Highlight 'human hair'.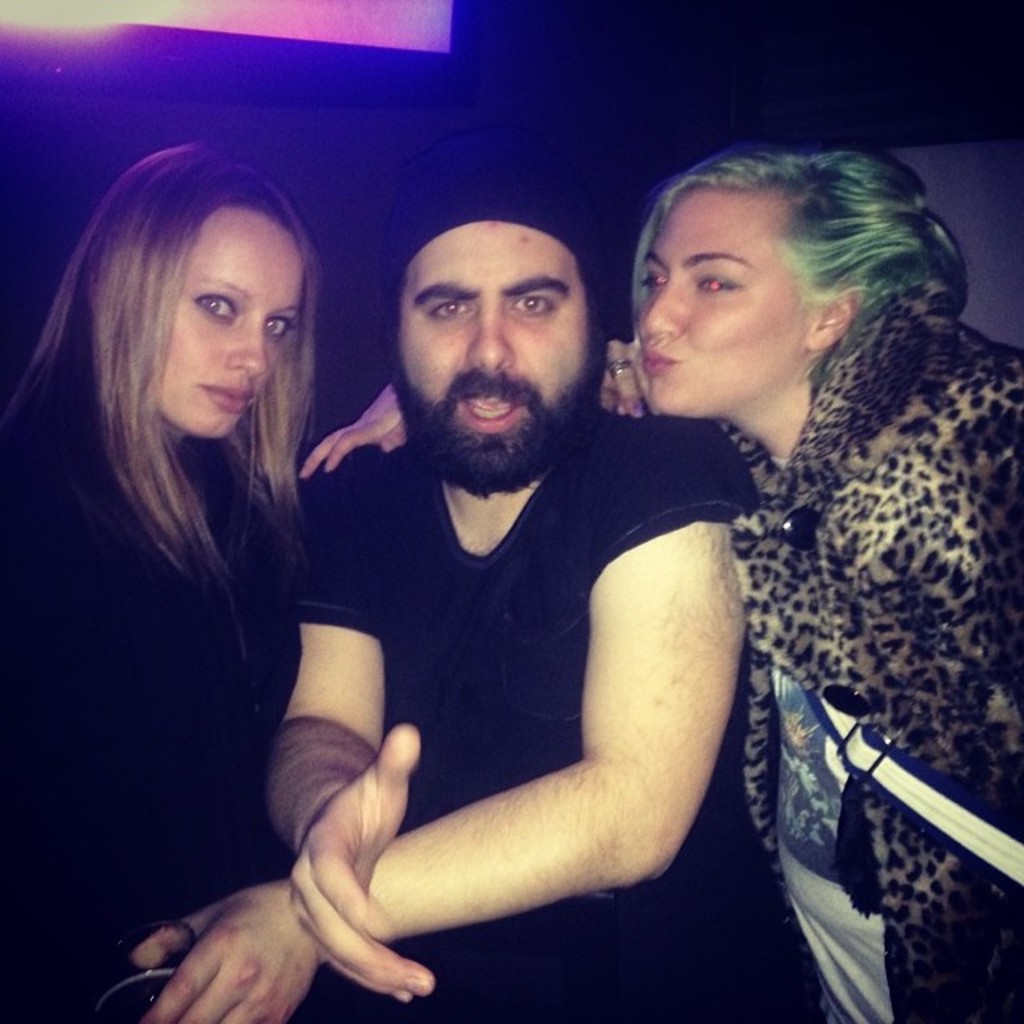
Highlighted region: left=34, top=146, right=331, bottom=658.
